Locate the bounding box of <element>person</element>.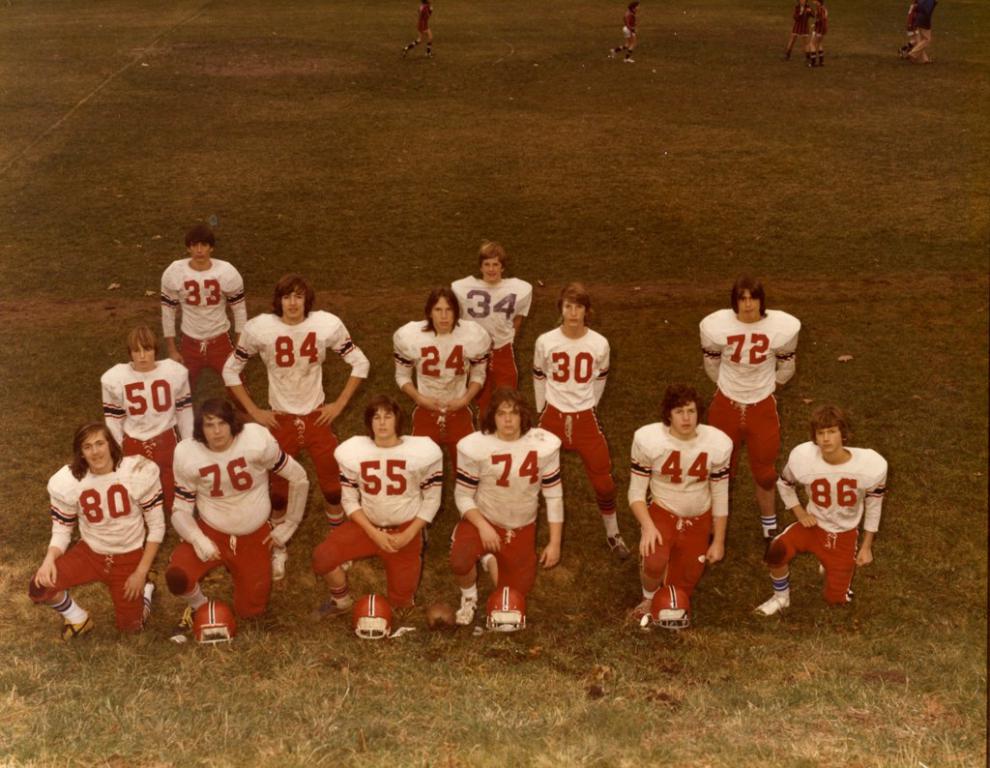
Bounding box: pyautogui.locateOnScreen(391, 289, 492, 458).
